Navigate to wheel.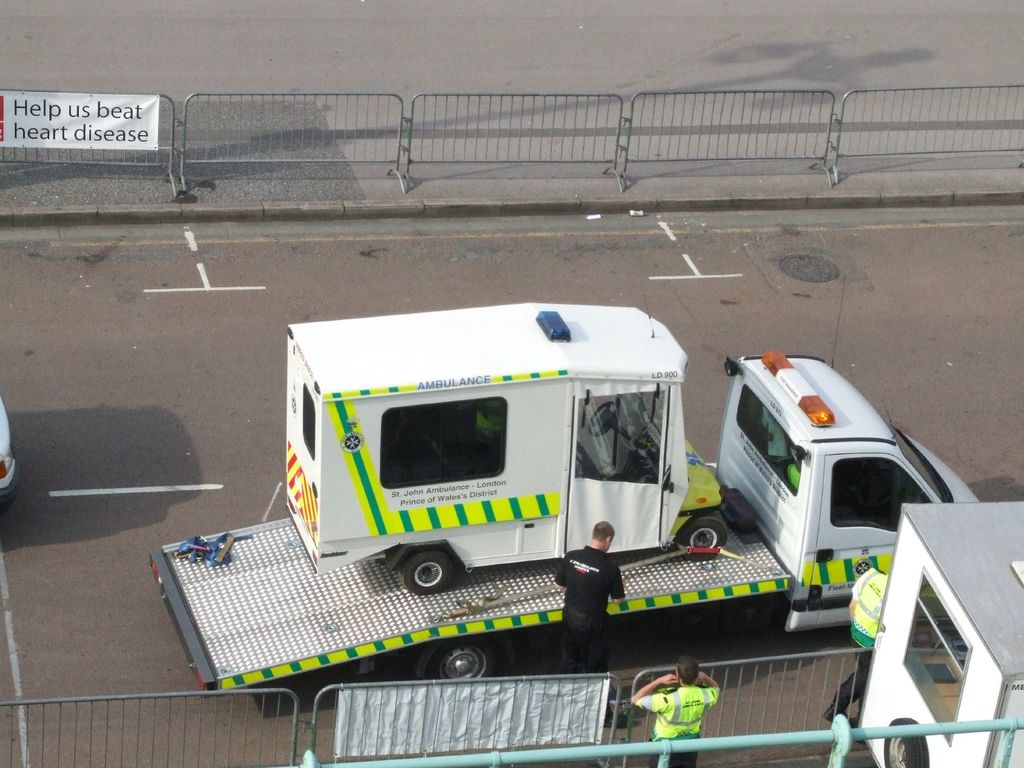
Navigation target: [674, 519, 728, 560].
